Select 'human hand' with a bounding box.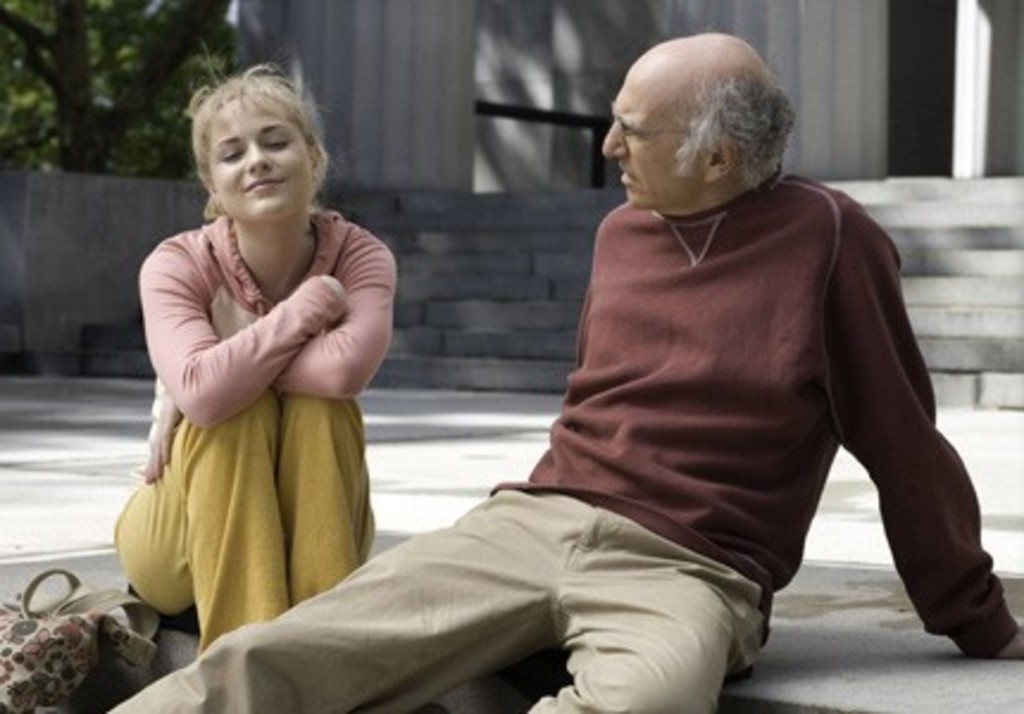
<box>321,271,352,312</box>.
